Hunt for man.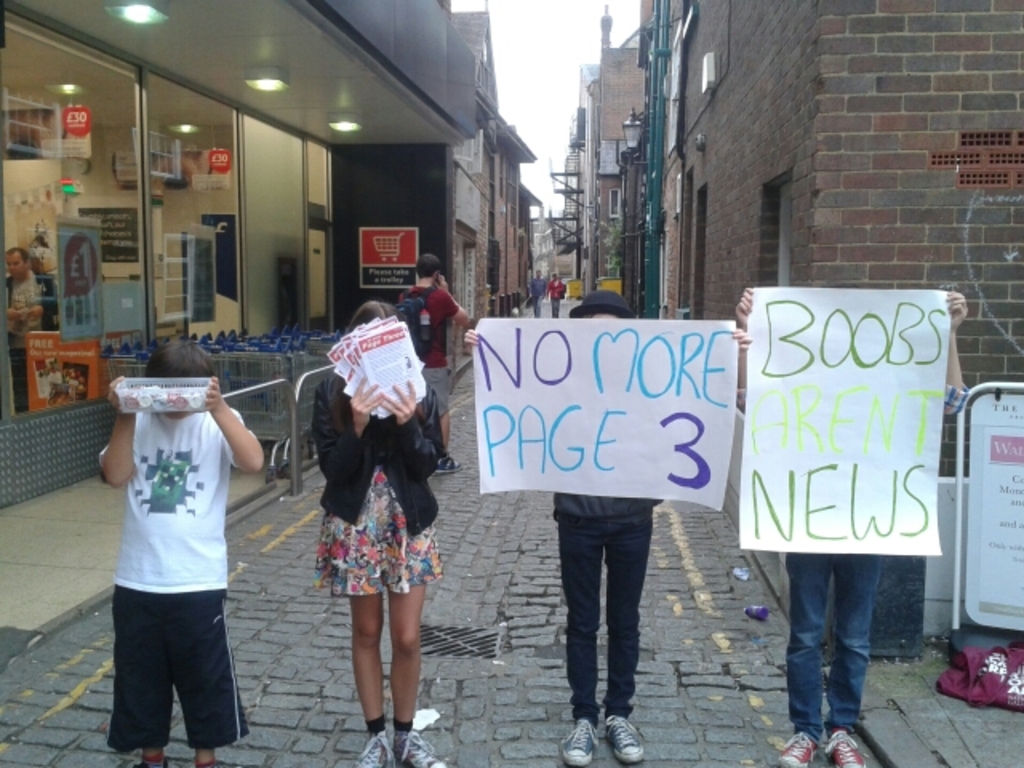
Hunted down at [547, 270, 571, 315].
